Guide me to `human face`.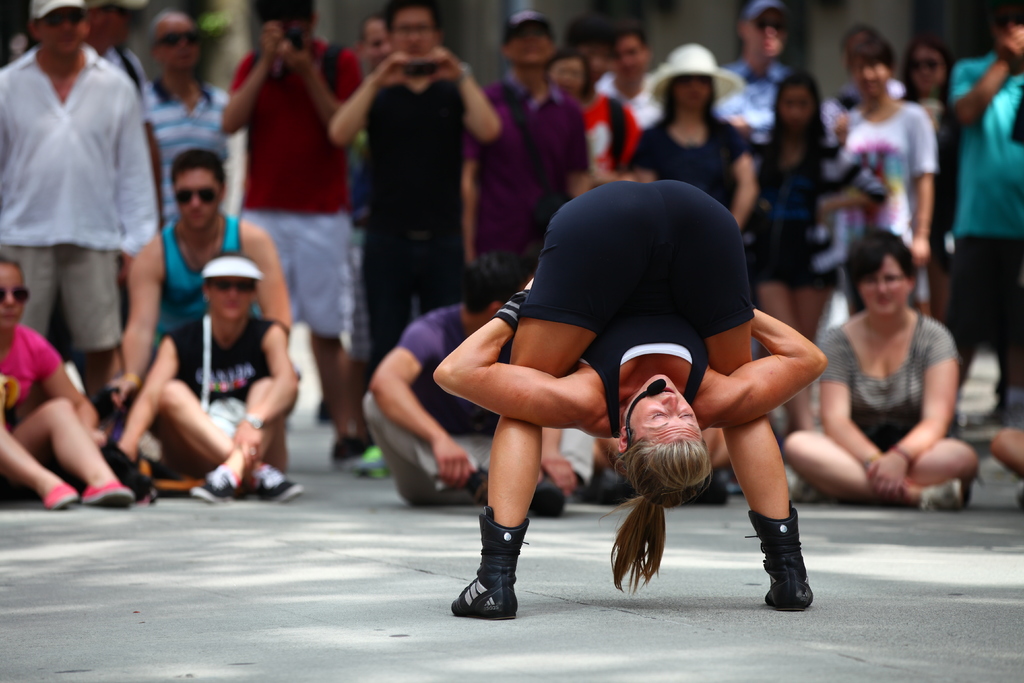
Guidance: box=[295, 10, 314, 47].
